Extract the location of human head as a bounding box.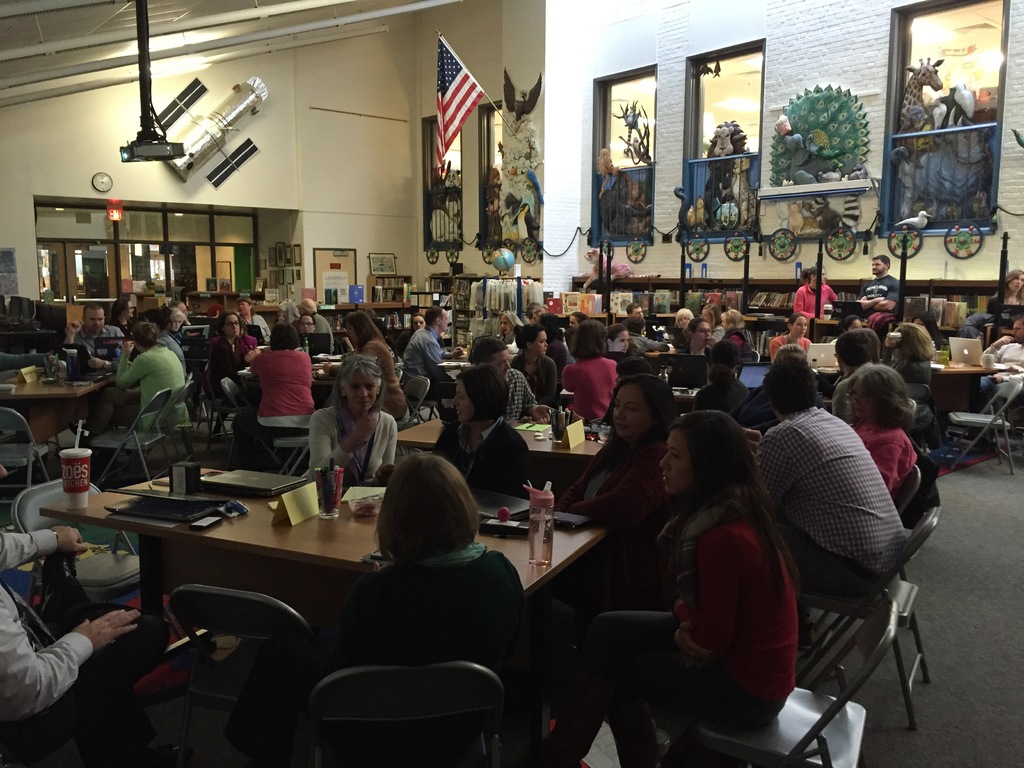
locate(522, 327, 551, 355).
